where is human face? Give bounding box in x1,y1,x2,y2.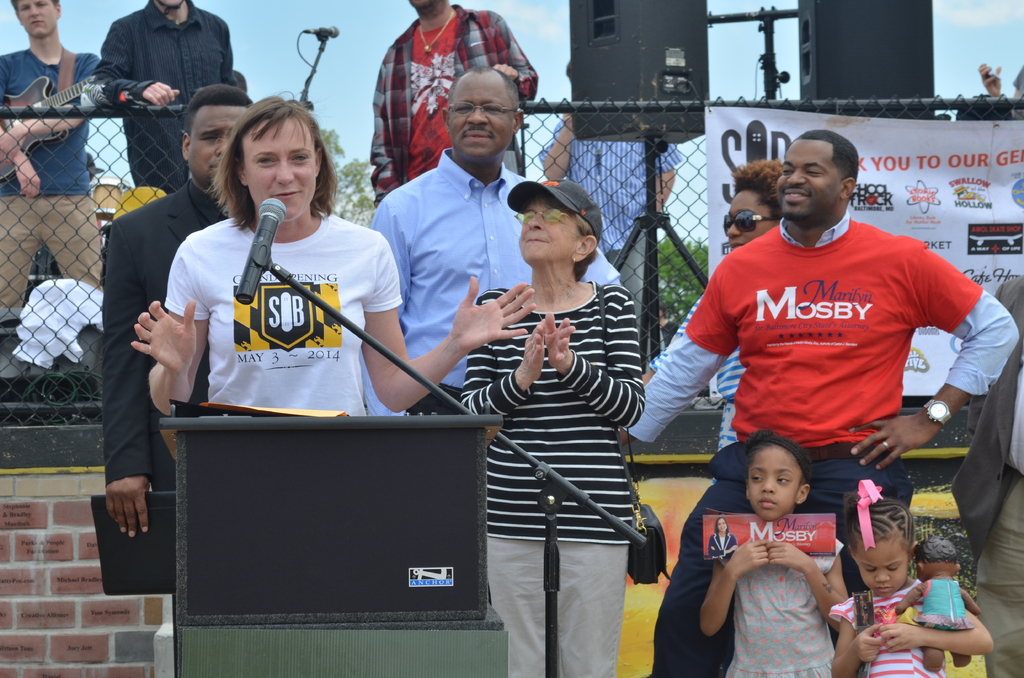
247,118,317,218.
